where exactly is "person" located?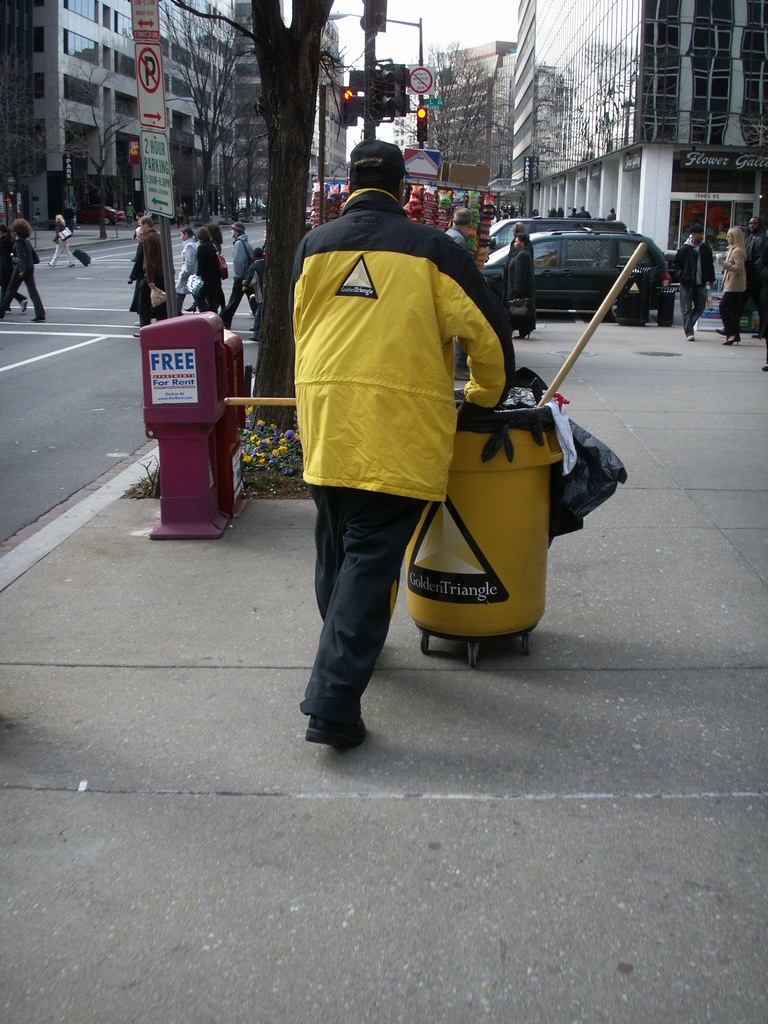
Its bounding box is Rect(500, 224, 535, 339).
